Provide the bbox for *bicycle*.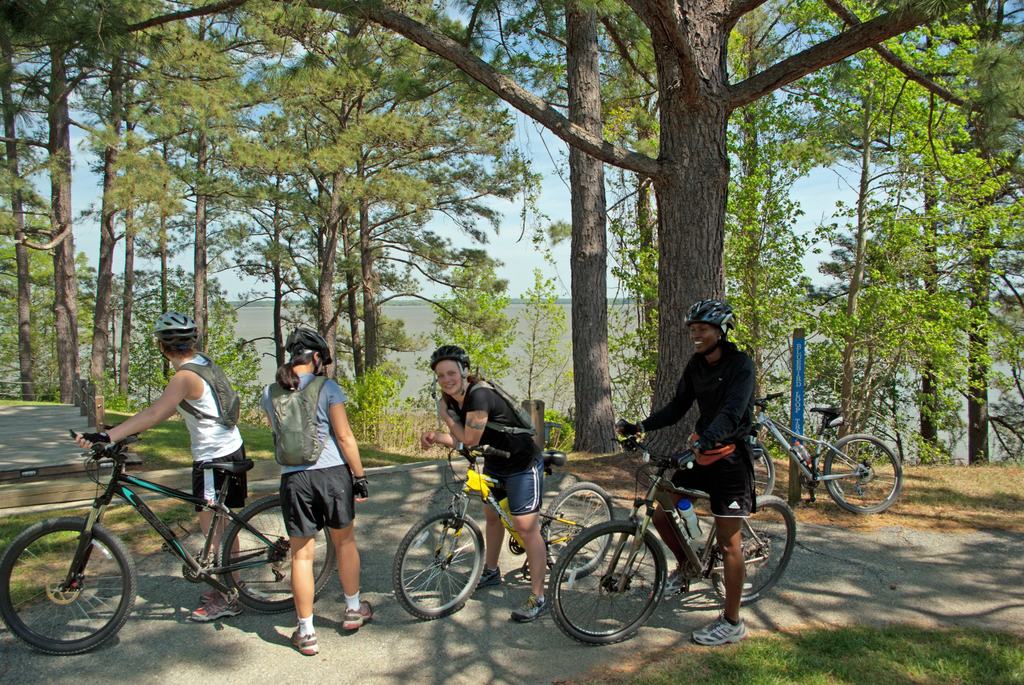
box(750, 401, 904, 514).
